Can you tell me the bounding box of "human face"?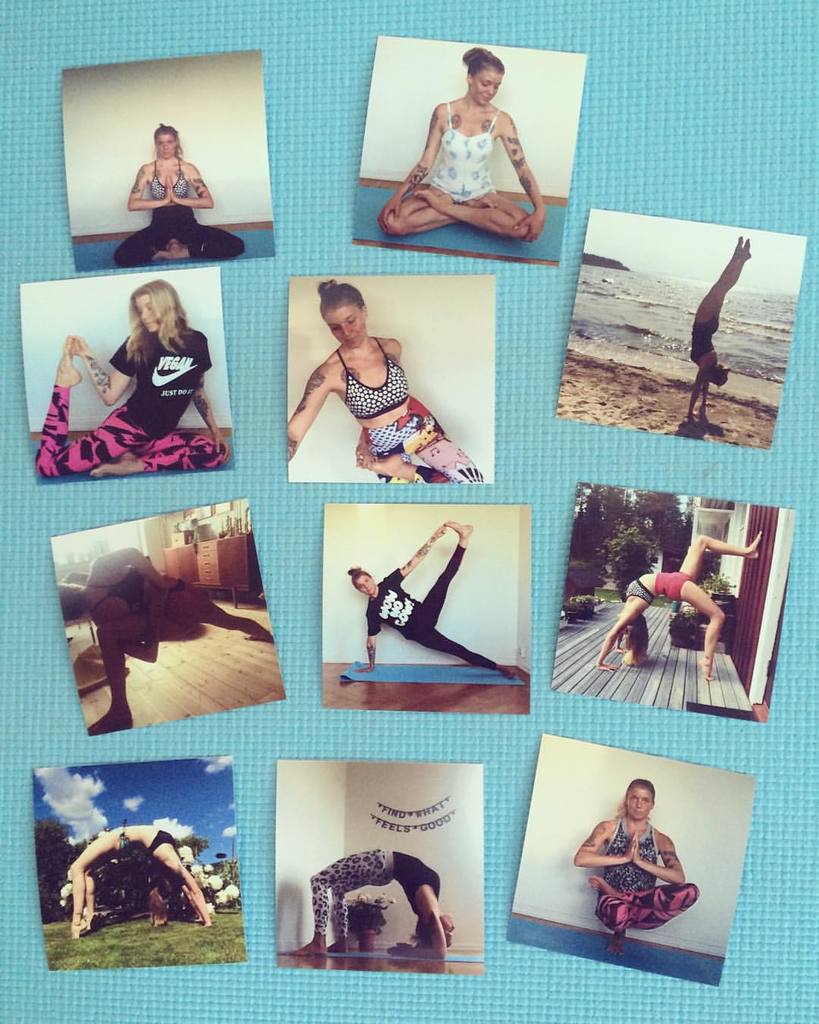
Rect(622, 784, 655, 823).
